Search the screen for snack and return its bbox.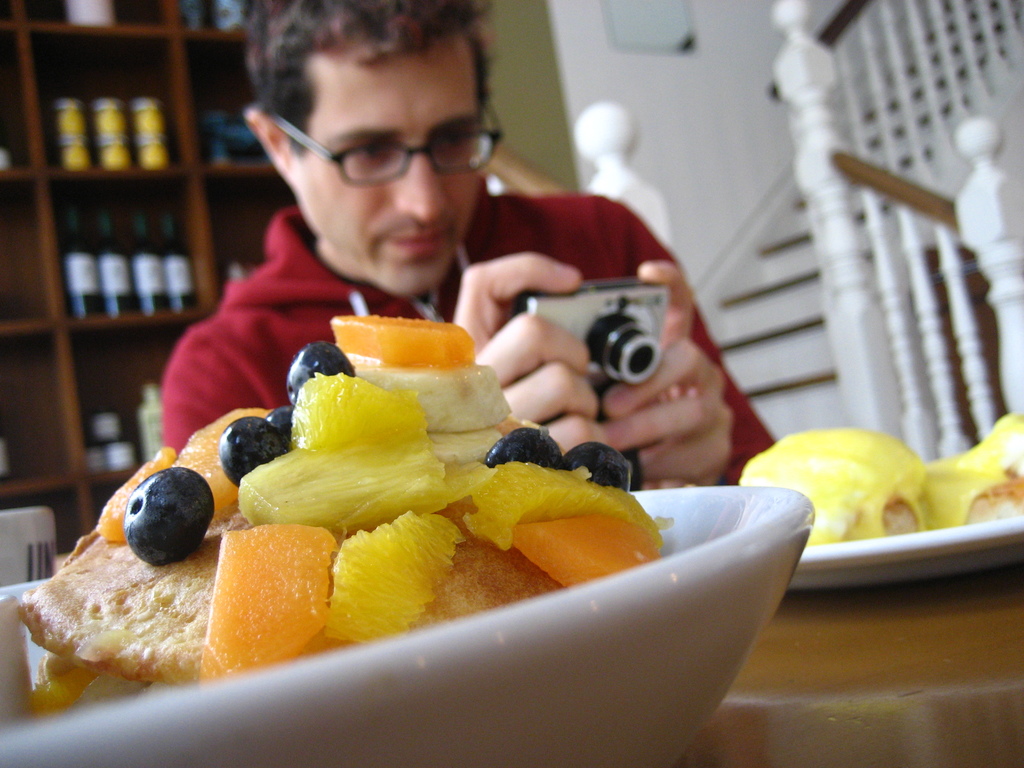
Found: (737,414,1023,541).
